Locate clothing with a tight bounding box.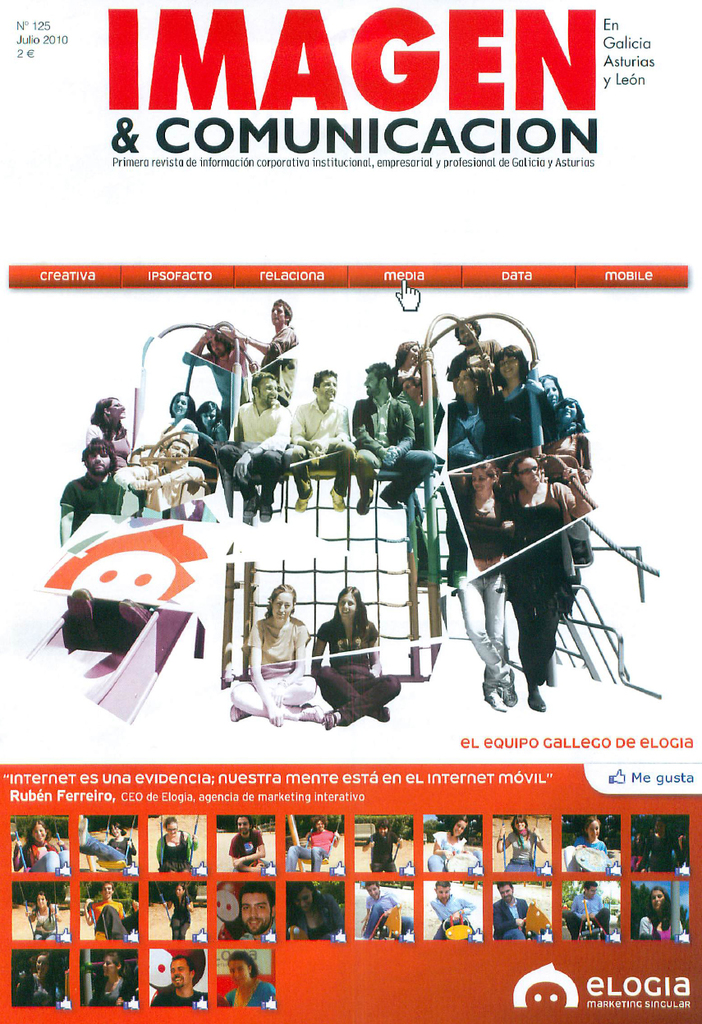
<box>488,485,570,702</box>.
